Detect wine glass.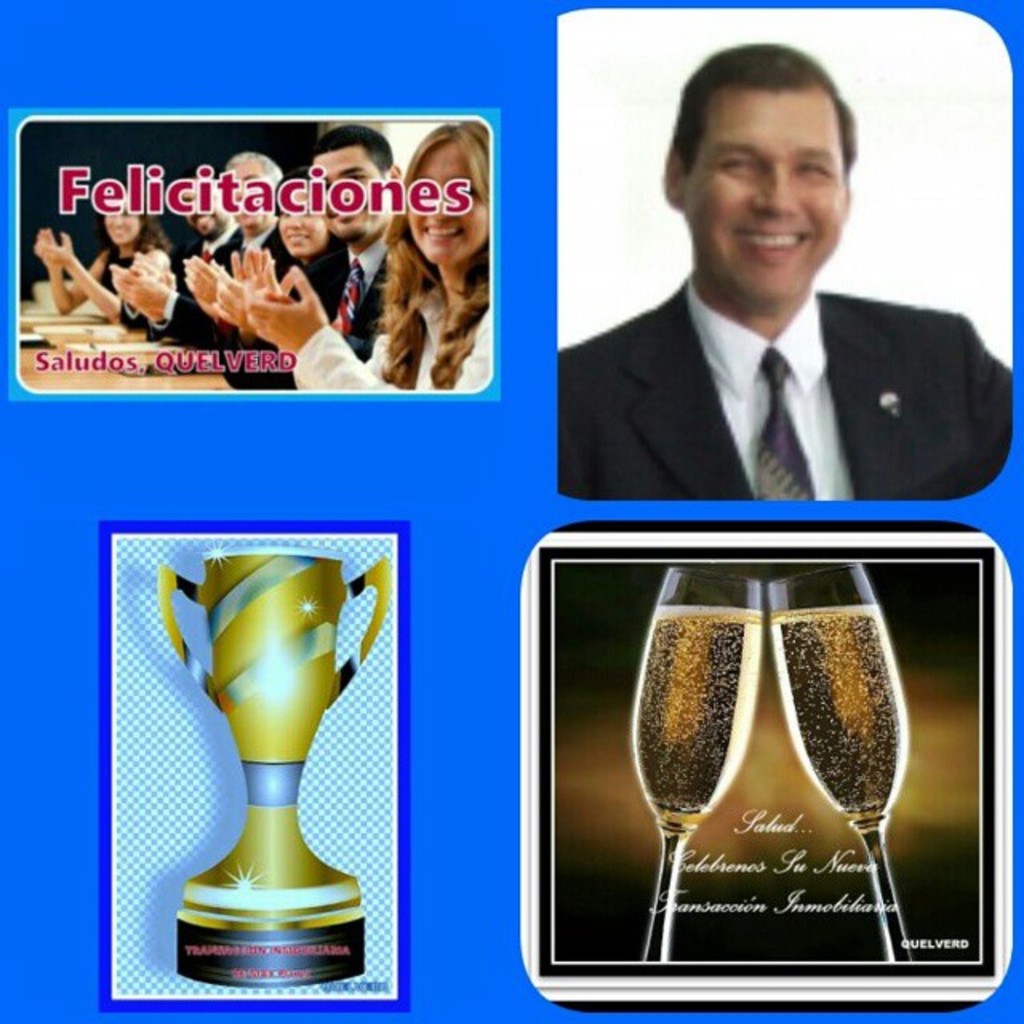
Detected at bbox(637, 568, 763, 962).
